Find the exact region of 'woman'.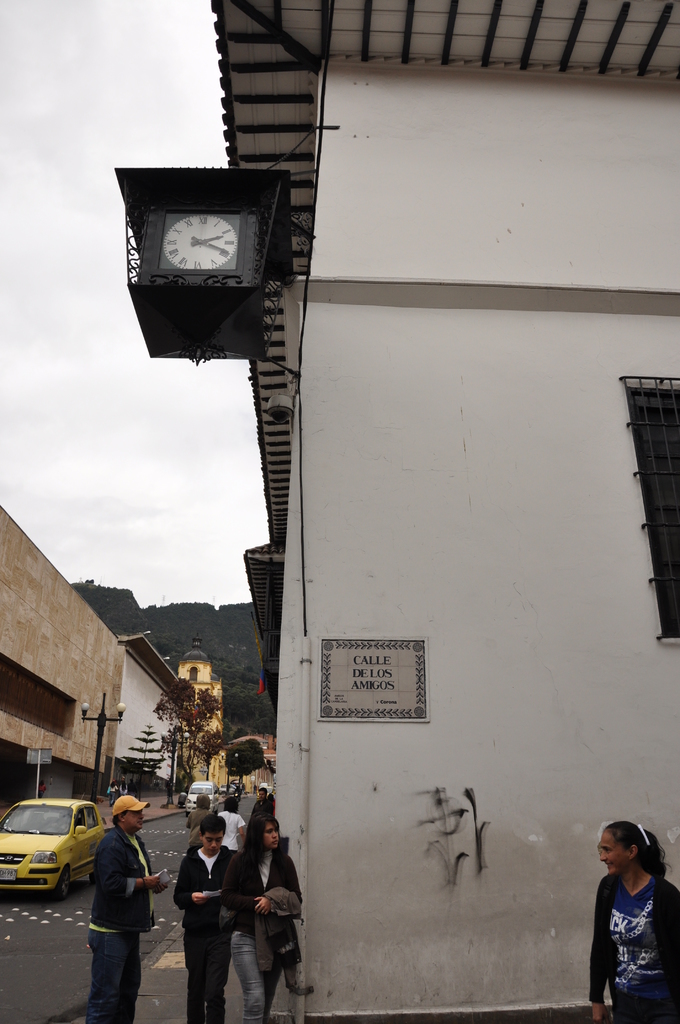
Exact region: l=228, t=816, r=307, b=1018.
